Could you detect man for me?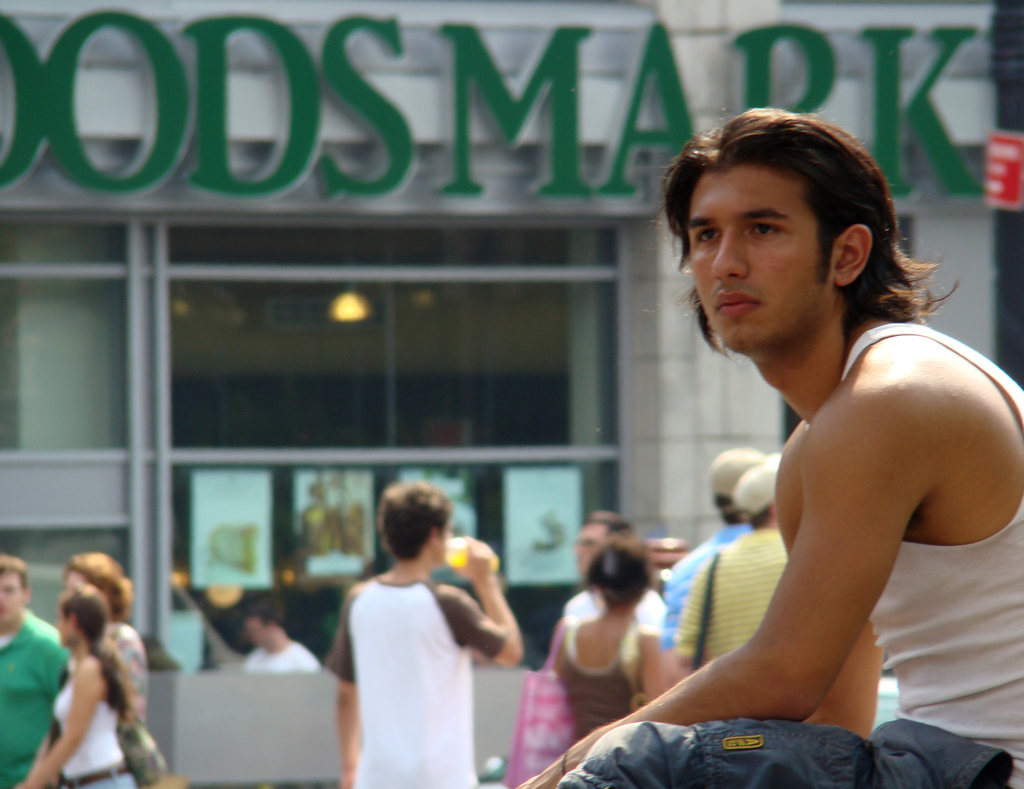
Detection result: <region>241, 591, 319, 674</region>.
